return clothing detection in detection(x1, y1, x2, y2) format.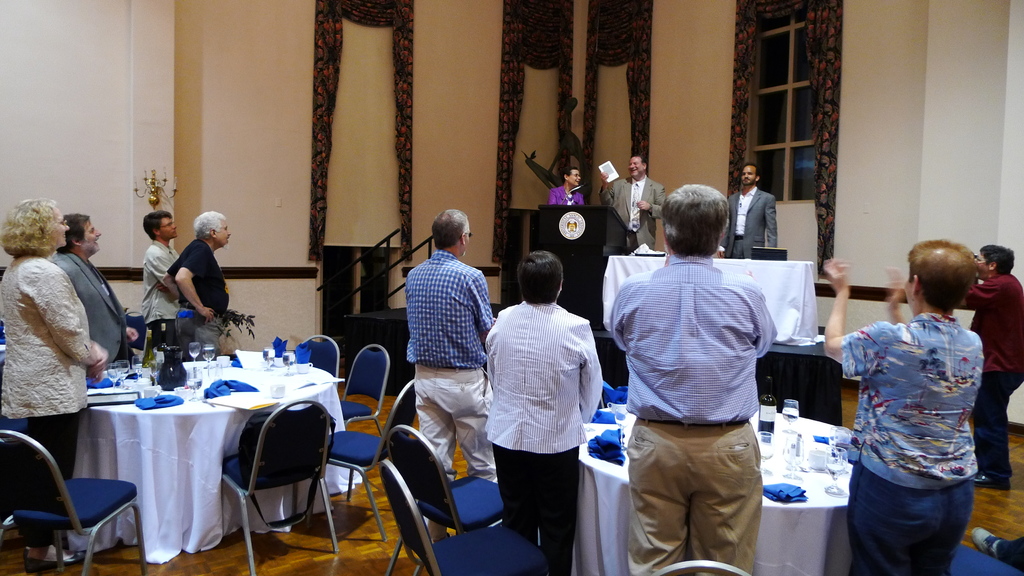
detection(480, 300, 598, 575).
